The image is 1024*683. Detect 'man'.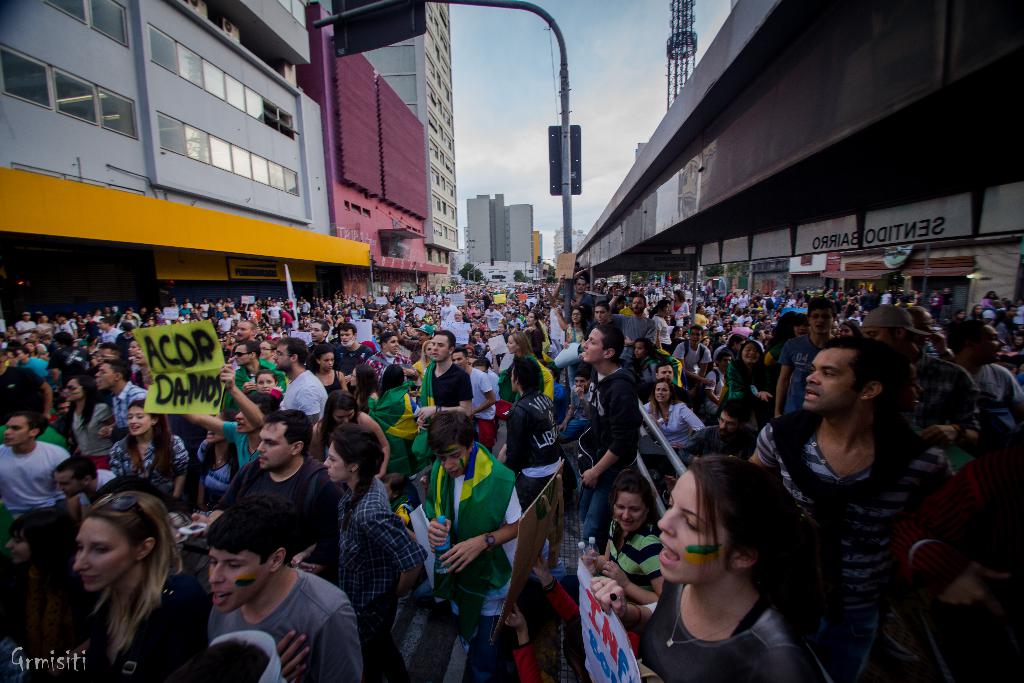
Detection: select_region(208, 411, 375, 614).
